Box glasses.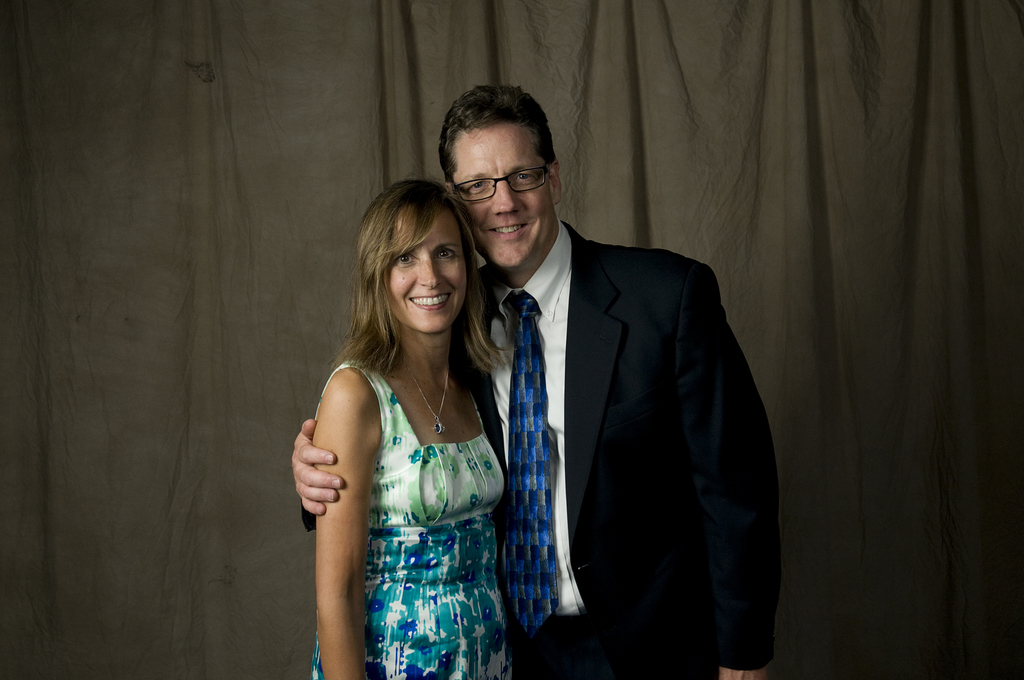
x1=451, y1=159, x2=557, y2=200.
